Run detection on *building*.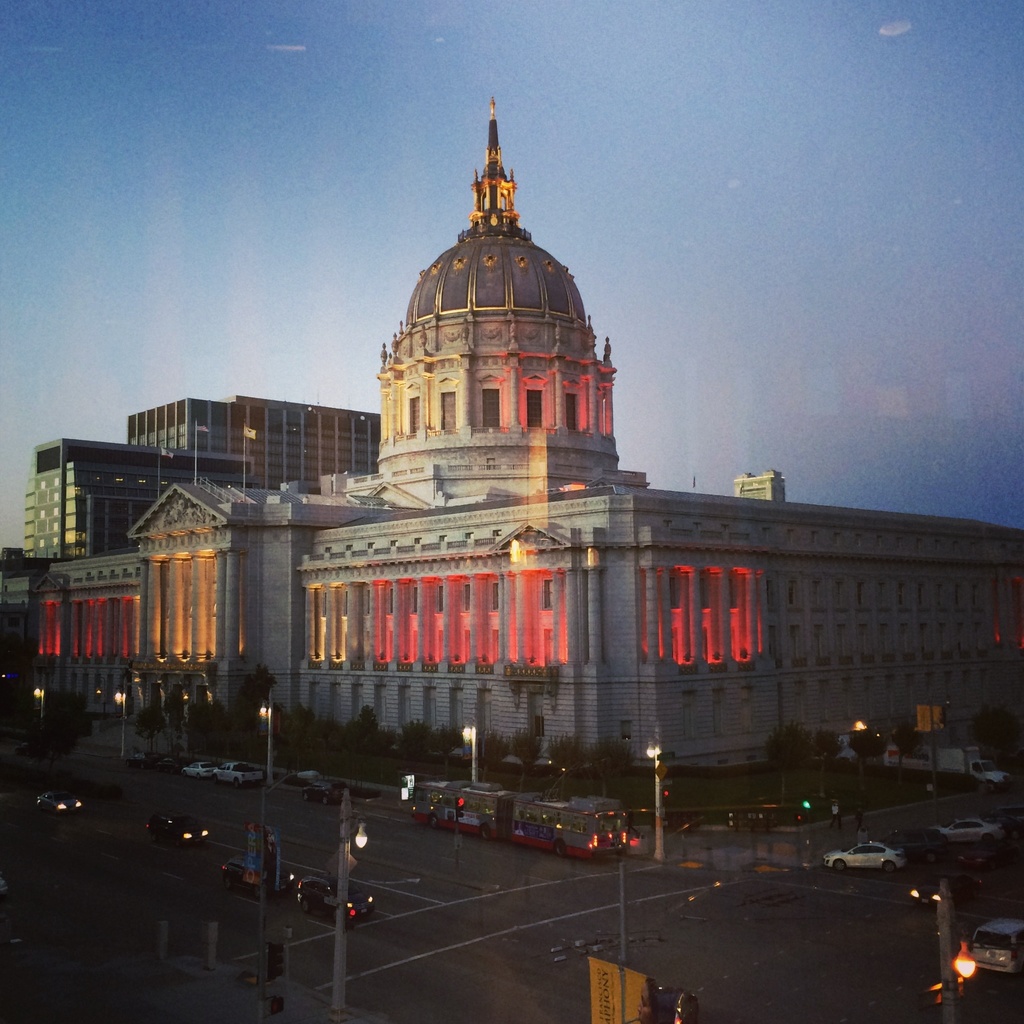
Result: rect(0, 94, 1023, 781).
